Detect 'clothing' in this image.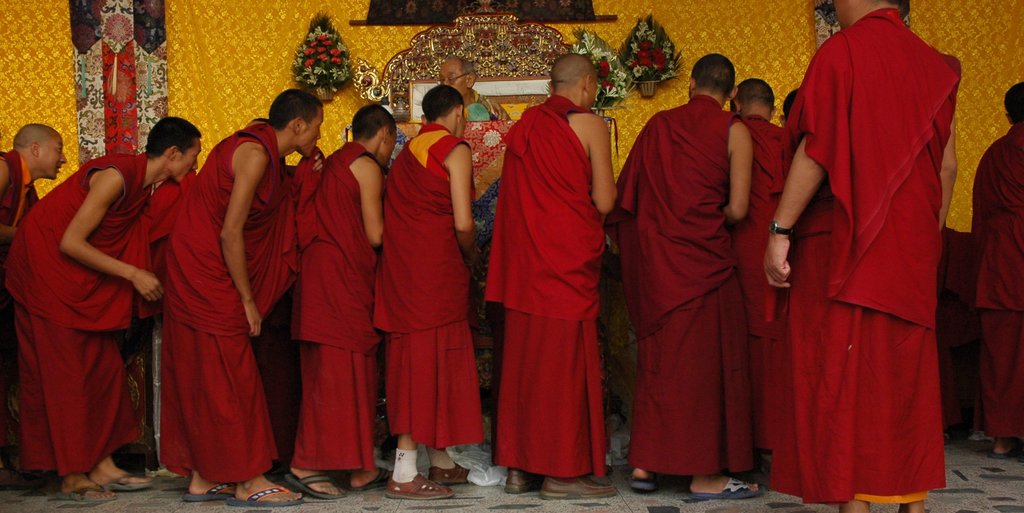
Detection: locate(973, 116, 1023, 451).
